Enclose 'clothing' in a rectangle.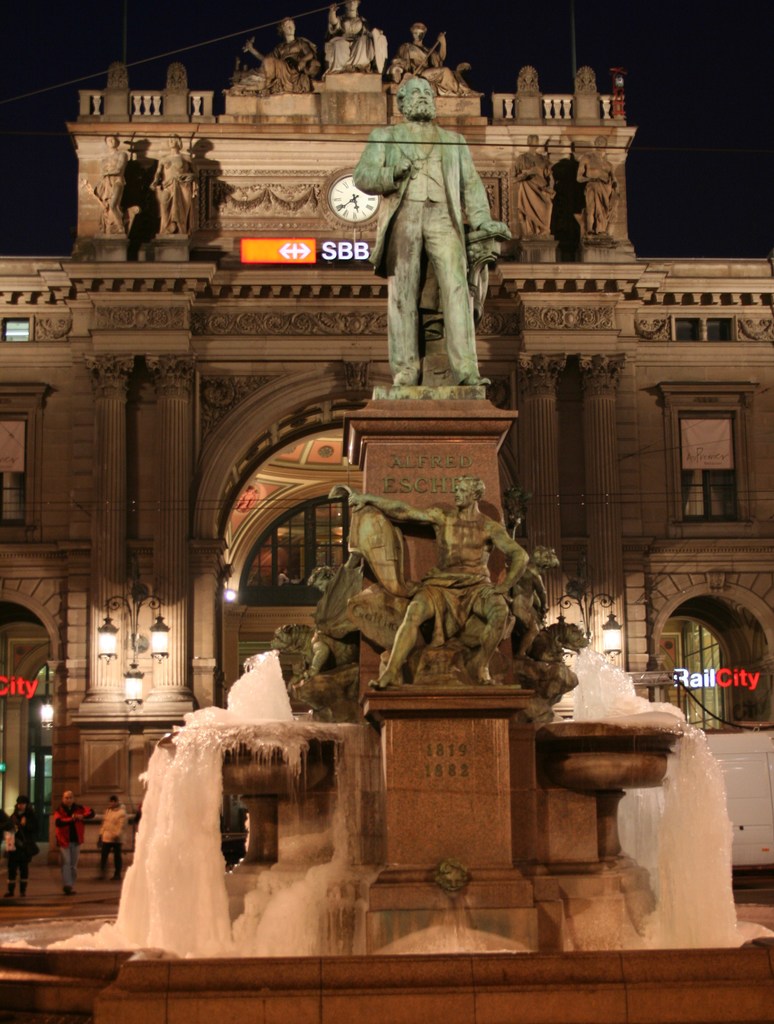
left=111, top=156, right=166, bottom=245.
